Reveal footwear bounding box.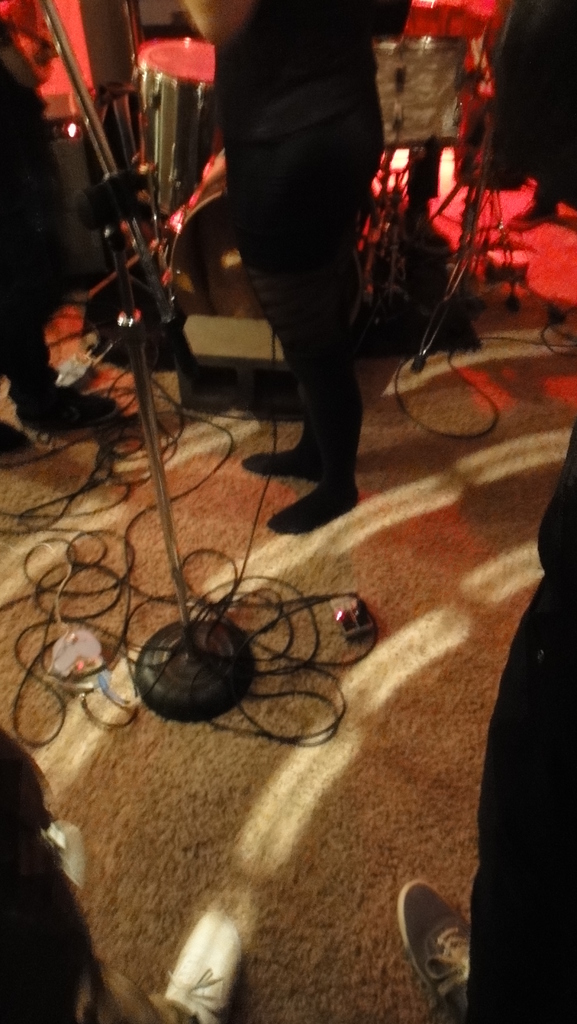
Revealed: select_region(0, 417, 33, 455).
